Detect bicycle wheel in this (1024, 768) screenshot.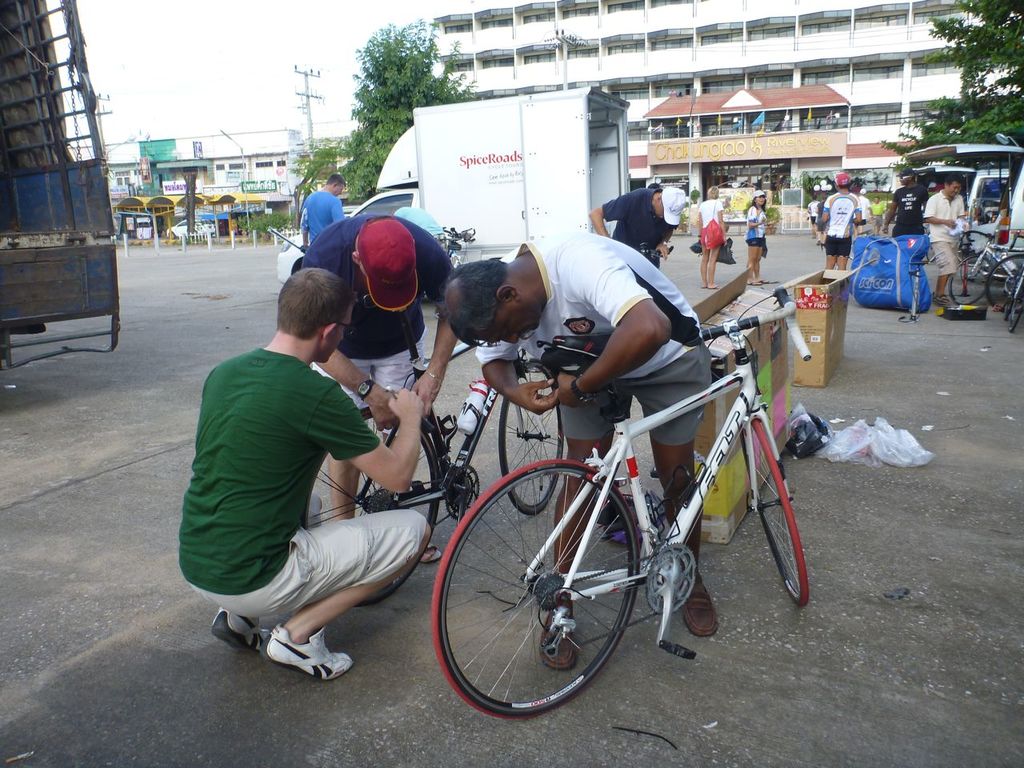
Detection: {"left": 430, "top": 458, "right": 667, "bottom": 725}.
